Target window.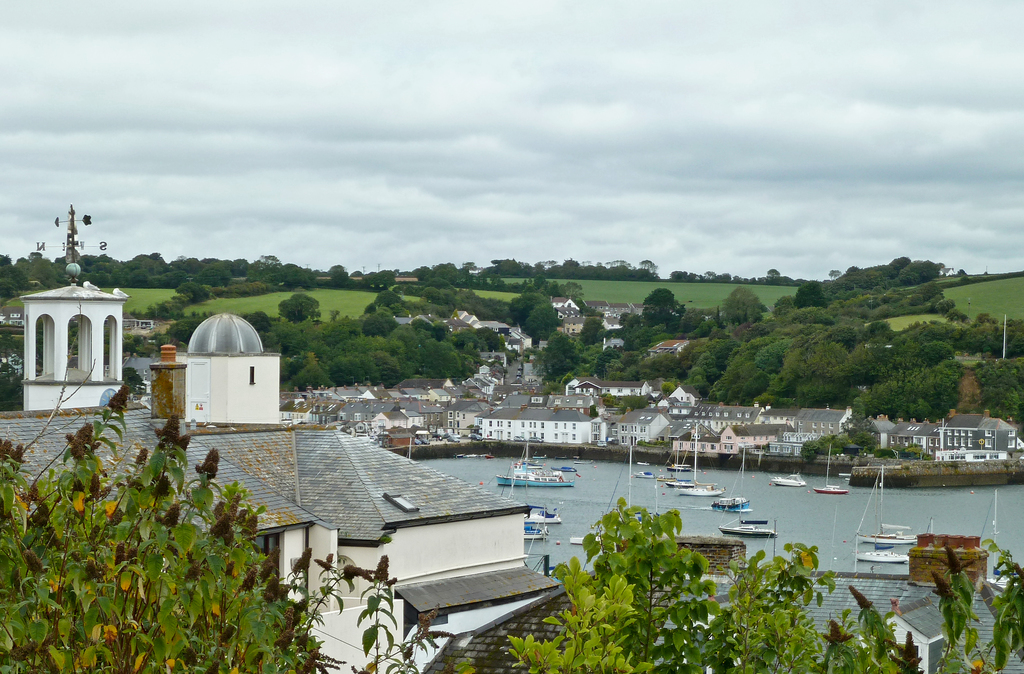
Target region: region(390, 419, 395, 422).
